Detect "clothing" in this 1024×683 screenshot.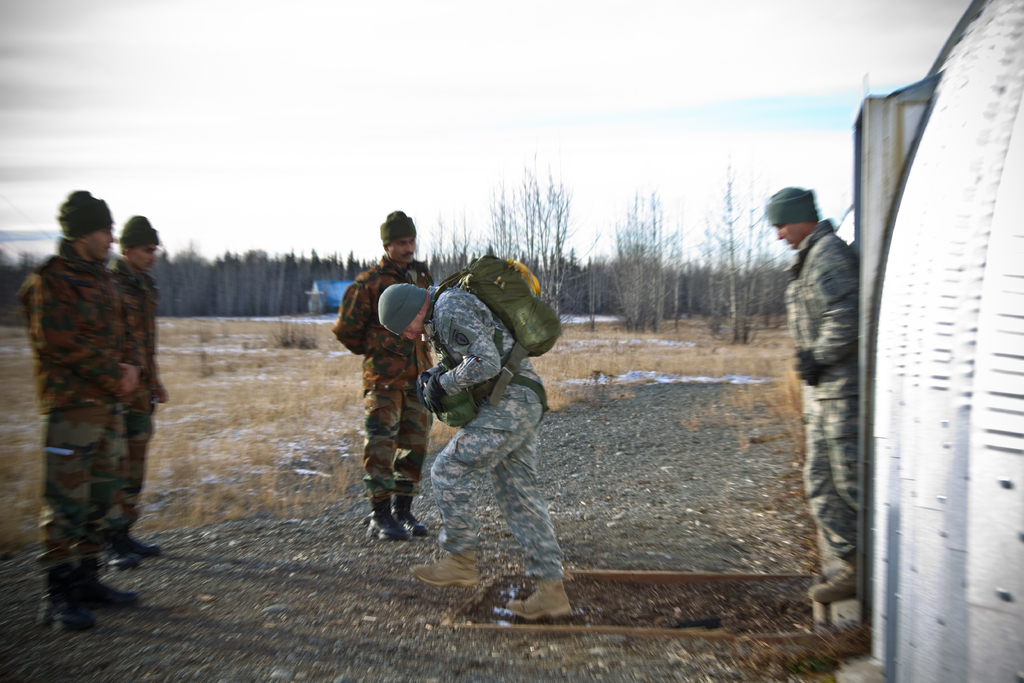
Detection: rect(97, 257, 163, 531).
